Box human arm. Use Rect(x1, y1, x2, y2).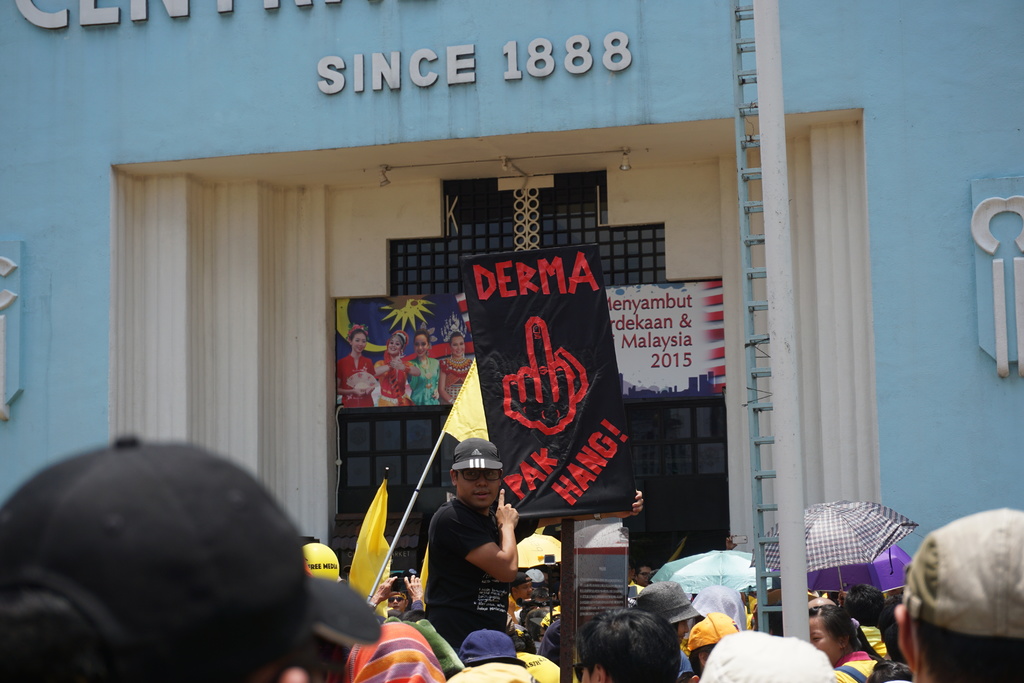
Rect(452, 514, 525, 619).
